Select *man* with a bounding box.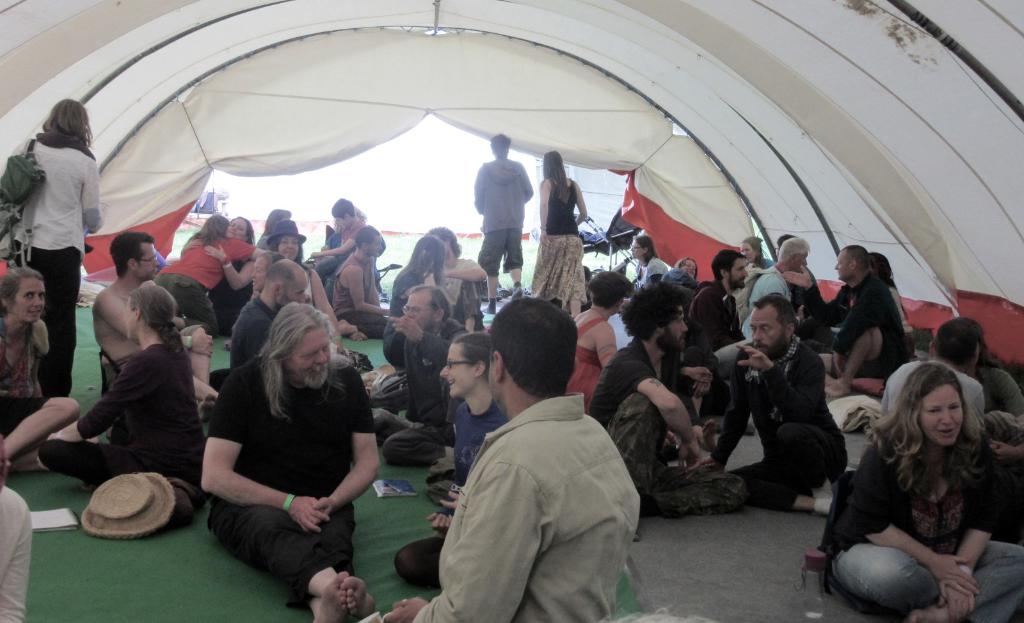
x1=684, y1=247, x2=749, y2=360.
